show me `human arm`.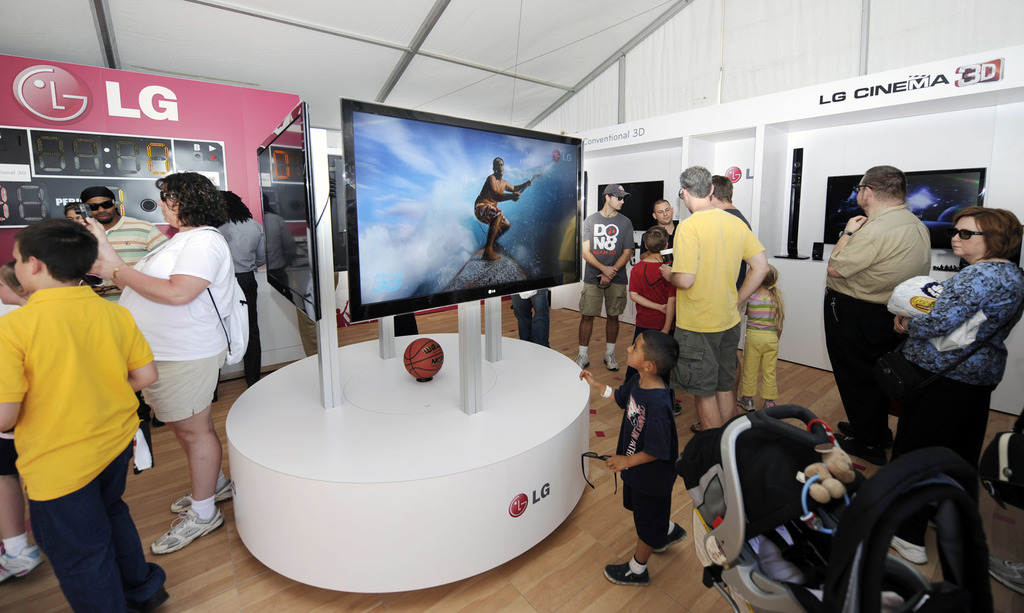
`human arm` is here: bbox=(145, 224, 166, 254).
